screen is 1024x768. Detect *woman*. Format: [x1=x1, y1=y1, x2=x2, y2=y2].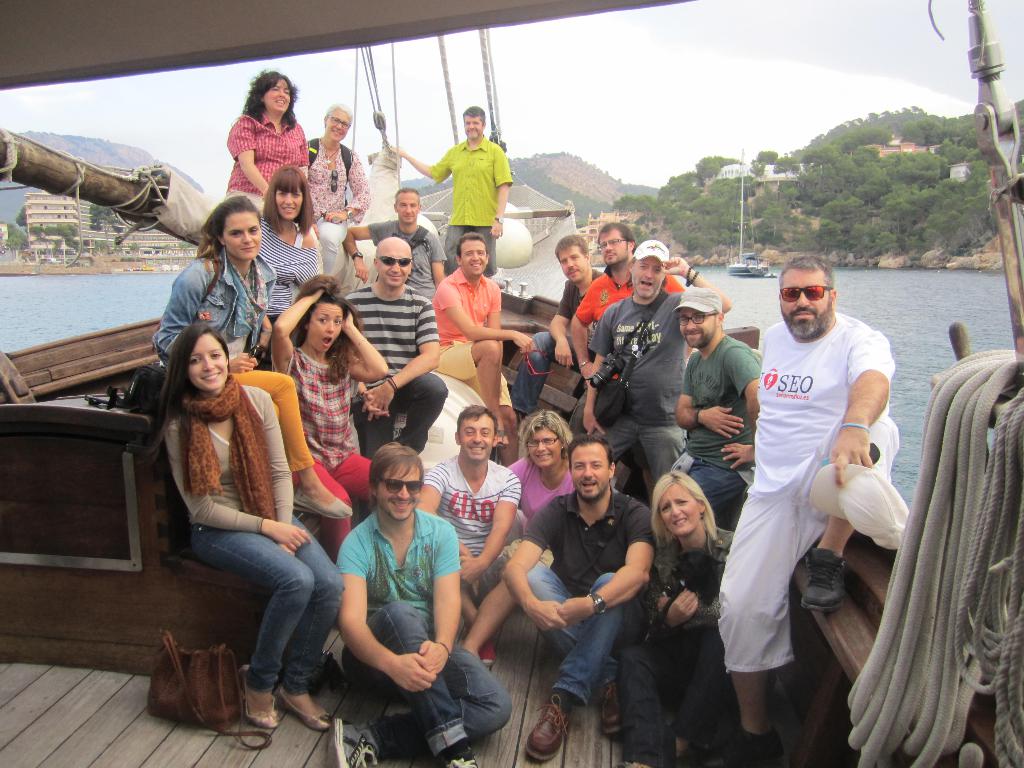
[x1=614, y1=468, x2=739, y2=764].
